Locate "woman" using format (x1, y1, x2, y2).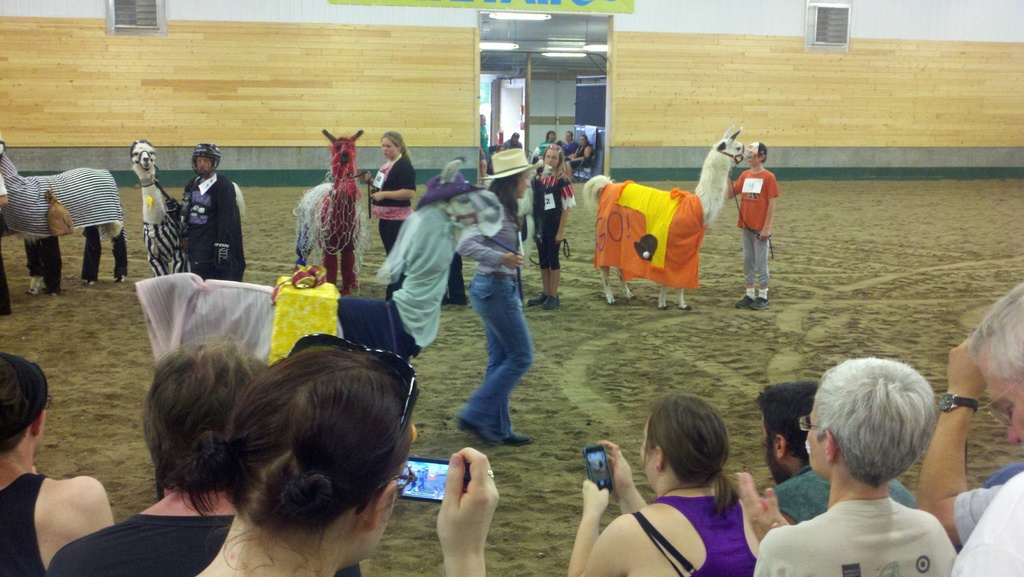
(541, 131, 556, 157).
